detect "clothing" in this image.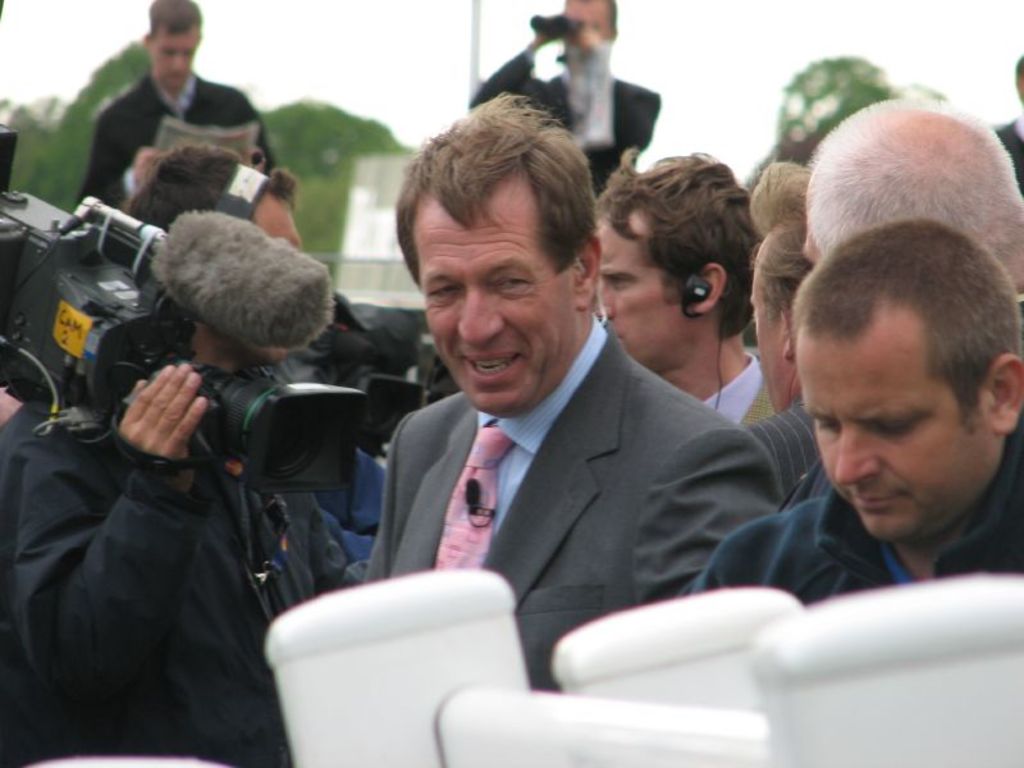
Detection: [left=467, top=50, right=660, bottom=191].
